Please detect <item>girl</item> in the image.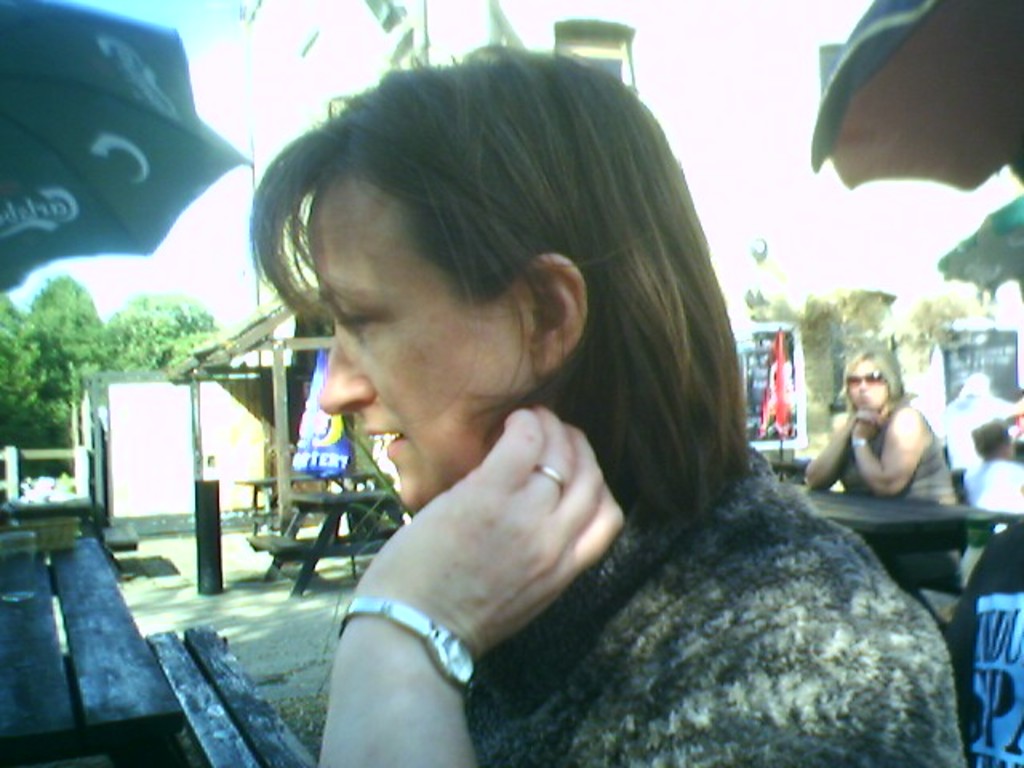
BBox(246, 46, 968, 766).
